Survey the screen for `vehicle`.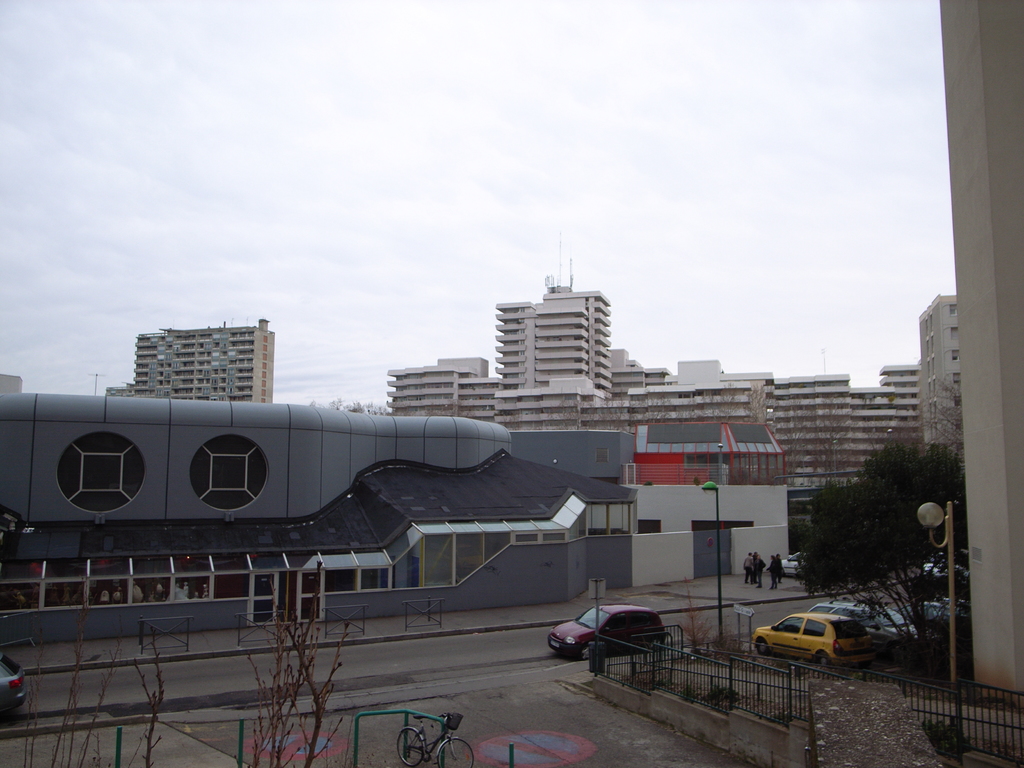
Survey found: 0:652:30:723.
